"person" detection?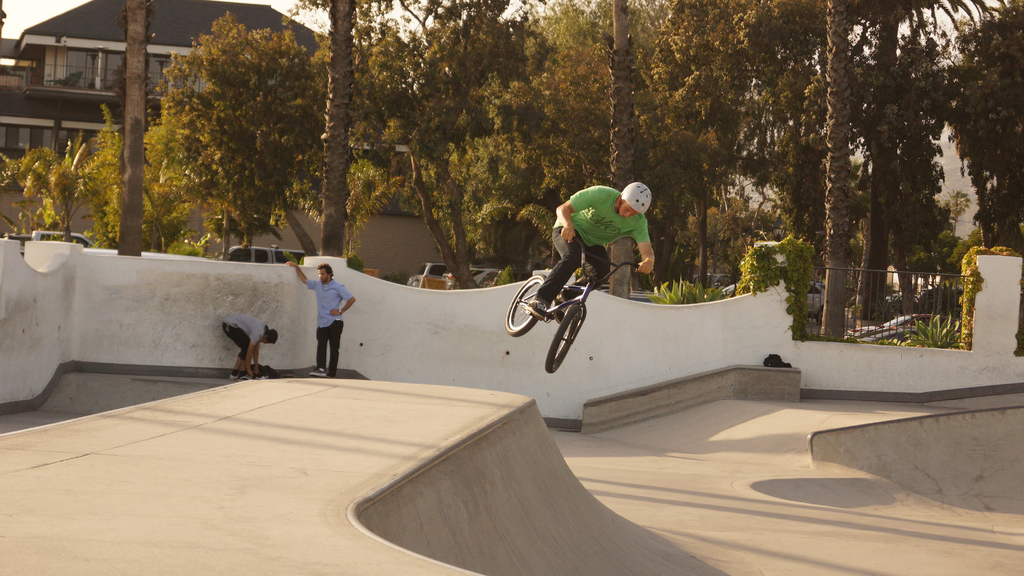
<bbox>221, 314, 277, 380</bbox>
